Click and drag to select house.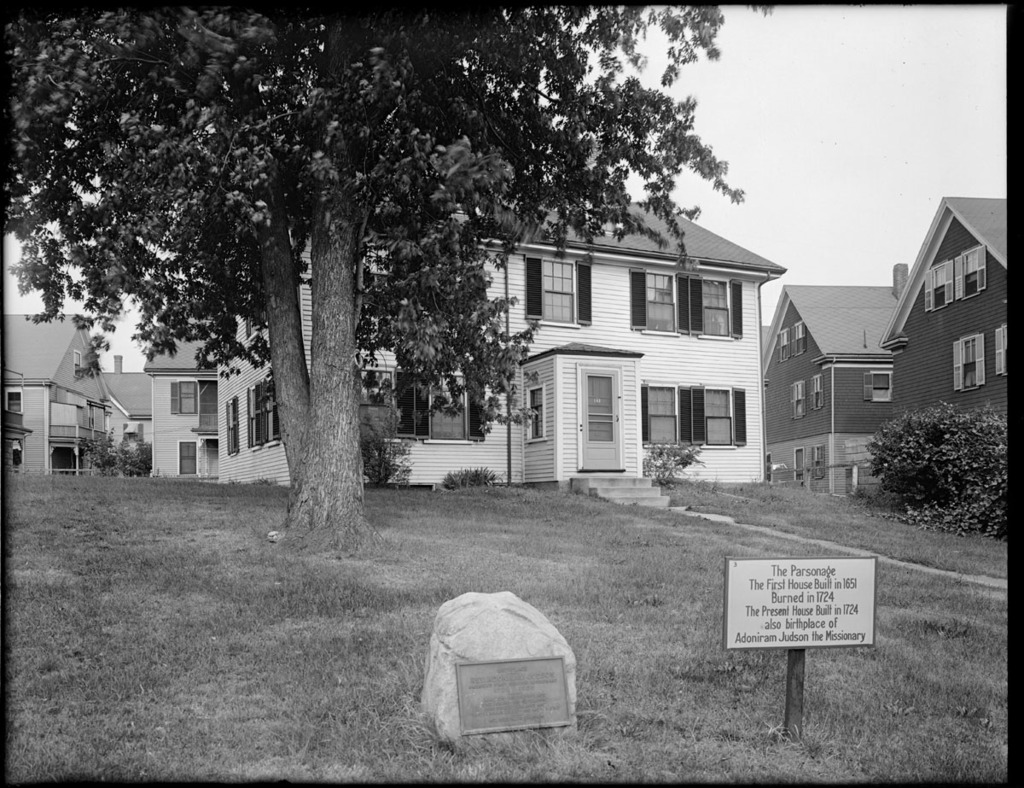
Selection: (left=228, top=198, right=774, bottom=487).
